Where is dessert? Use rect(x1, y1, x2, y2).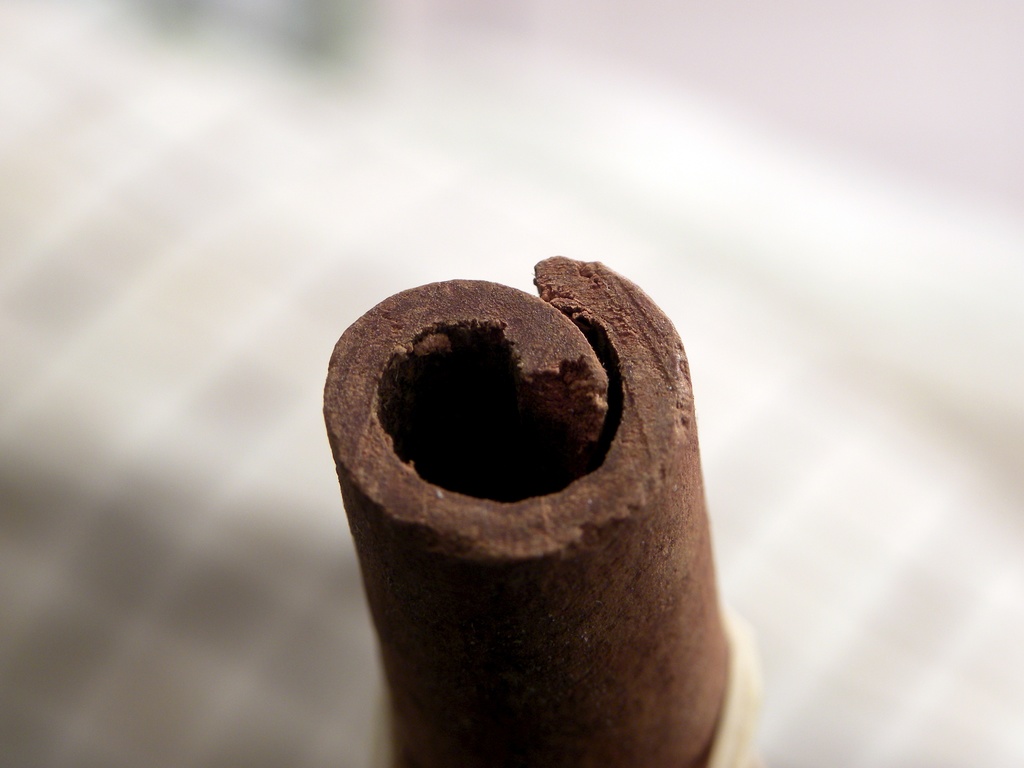
rect(321, 259, 732, 767).
